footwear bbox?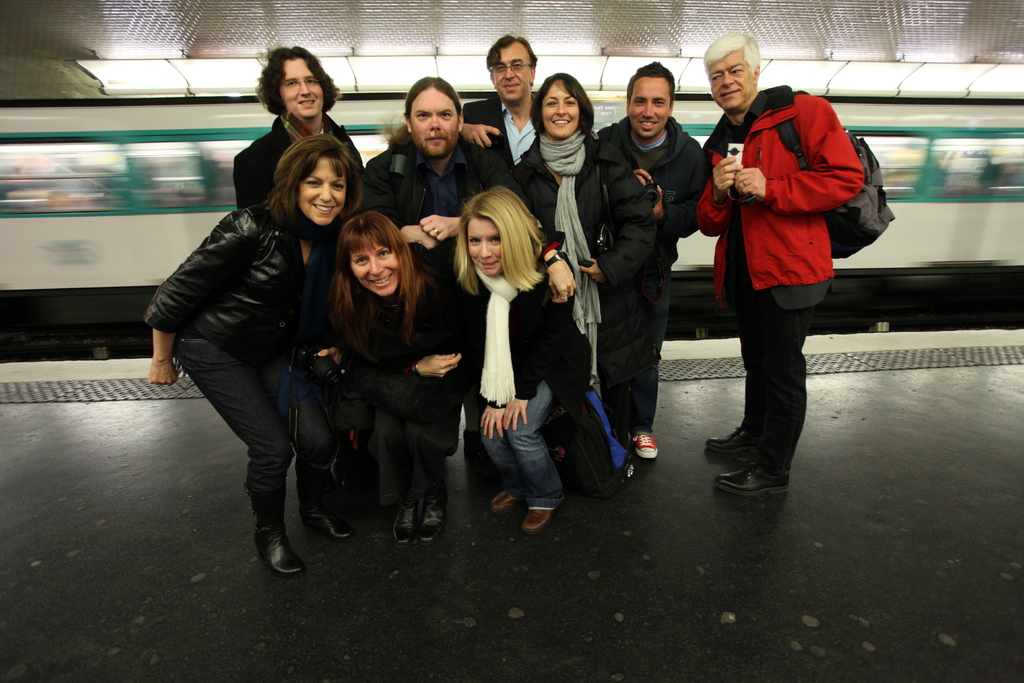
388 498 420 550
